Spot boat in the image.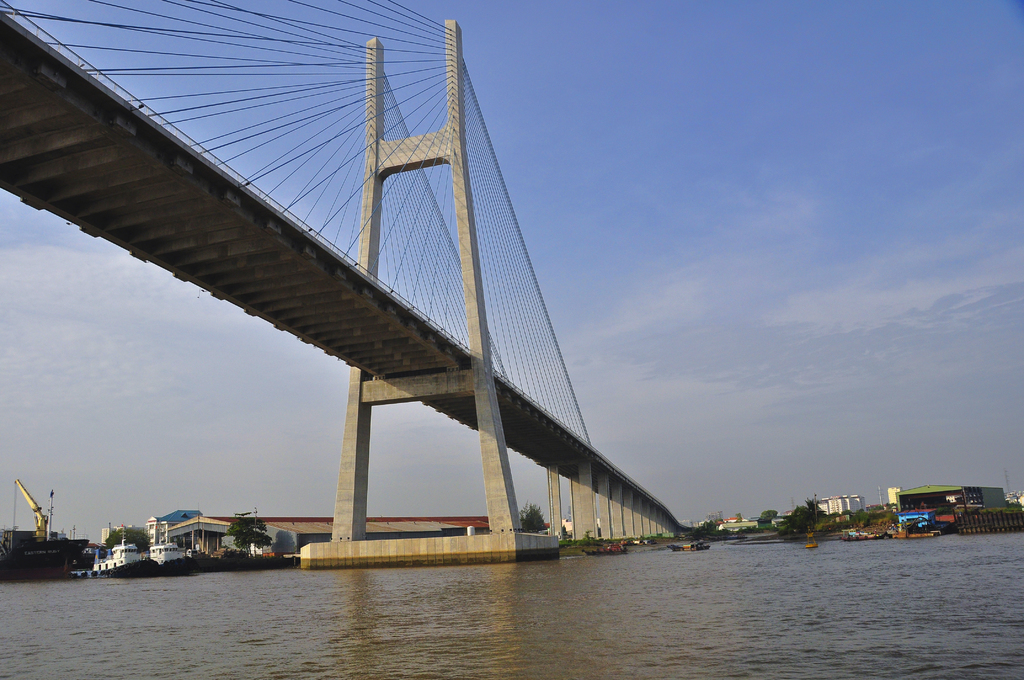
boat found at (x1=90, y1=531, x2=156, y2=578).
